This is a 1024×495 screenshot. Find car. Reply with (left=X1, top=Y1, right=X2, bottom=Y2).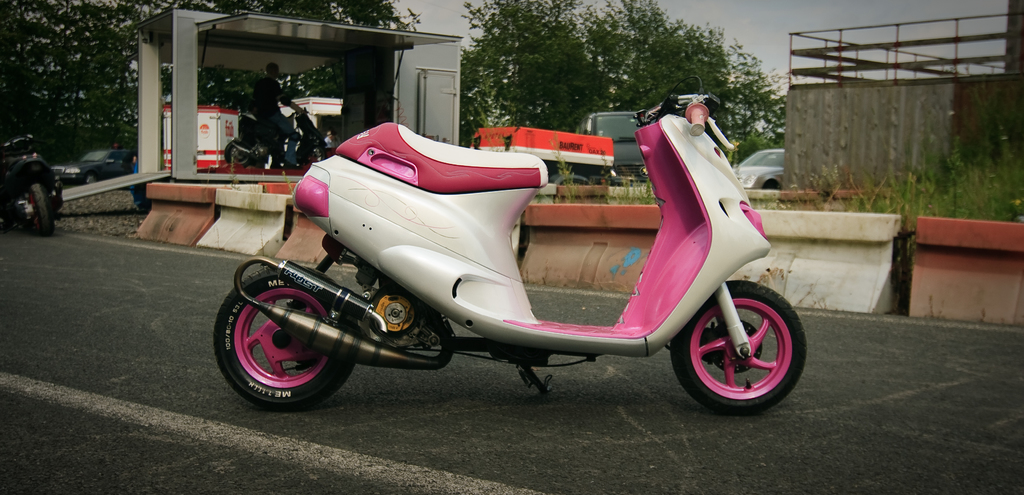
(left=576, top=104, right=667, bottom=186).
